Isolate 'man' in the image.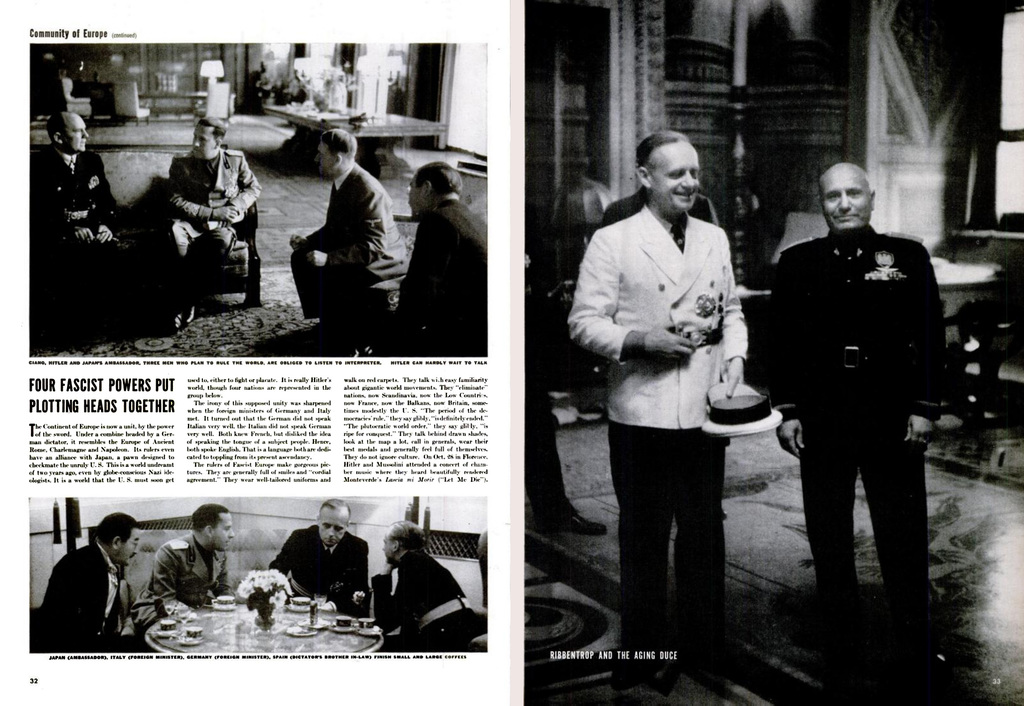
Isolated region: {"left": 129, "top": 501, "right": 232, "bottom": 640}.
